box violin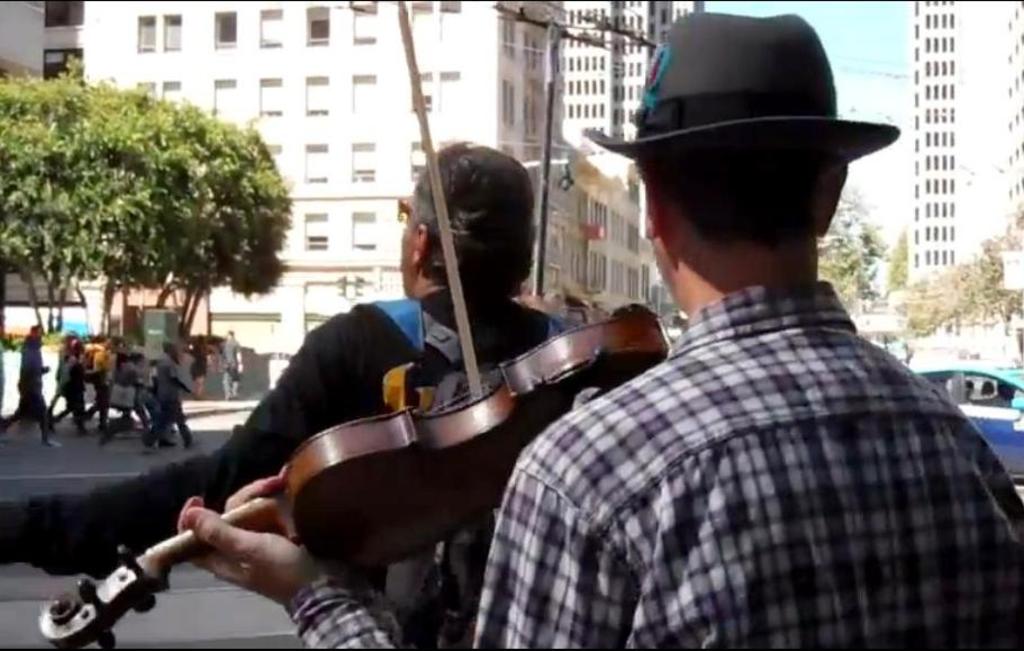
region(34, 0, 672, 650)
